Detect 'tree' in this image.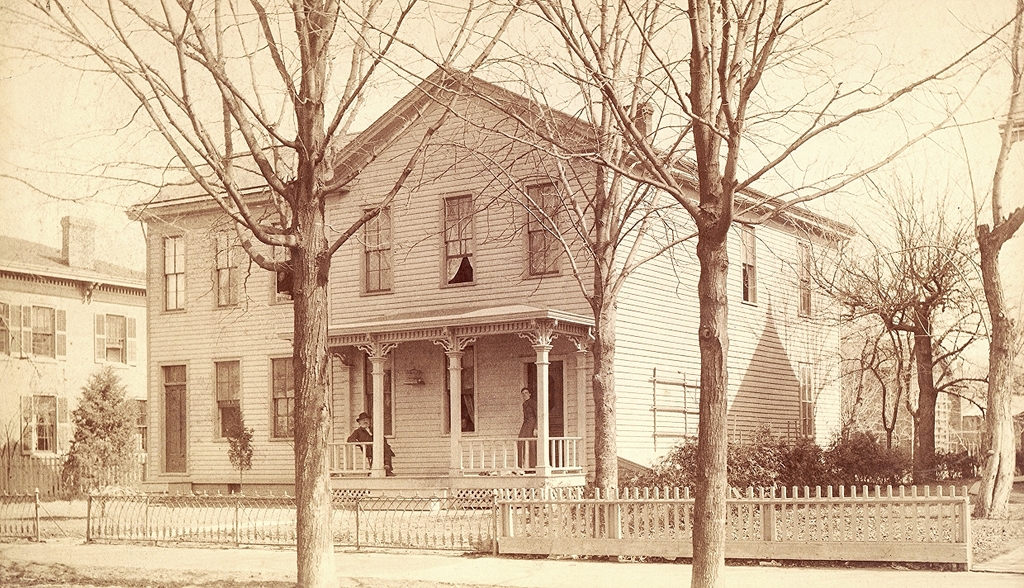
Detection: locate(219, 400, 254, 548).
